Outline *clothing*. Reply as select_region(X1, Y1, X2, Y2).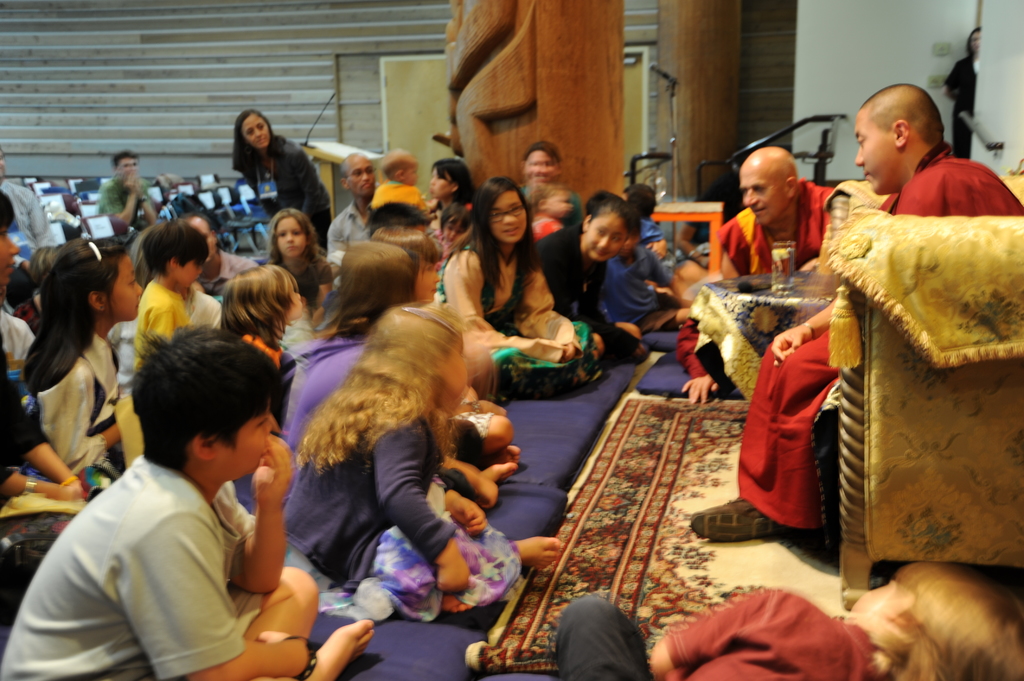
select_region(719, 176, 835, 280).
